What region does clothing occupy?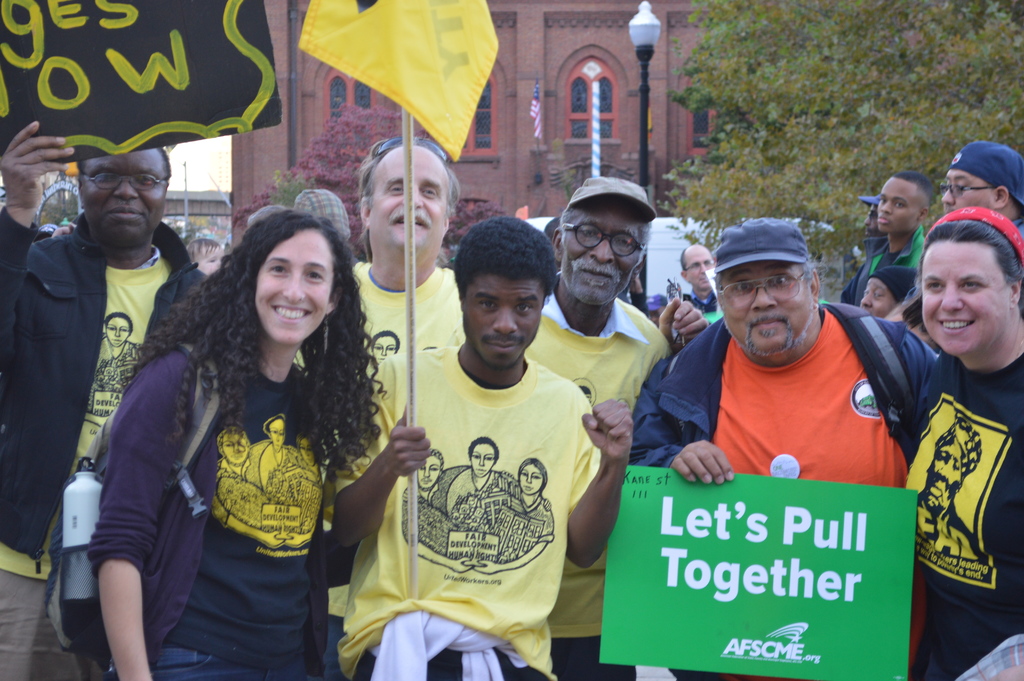
box(0, 211, 202, 680).
